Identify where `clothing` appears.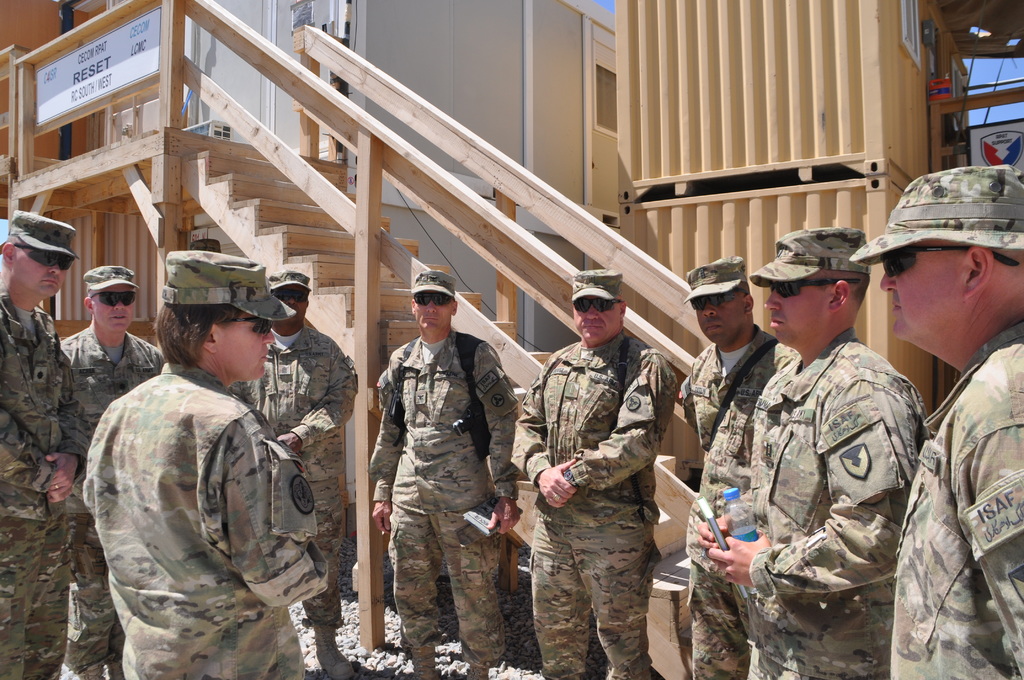
Appears at locate(366, 277, 532, 654).
